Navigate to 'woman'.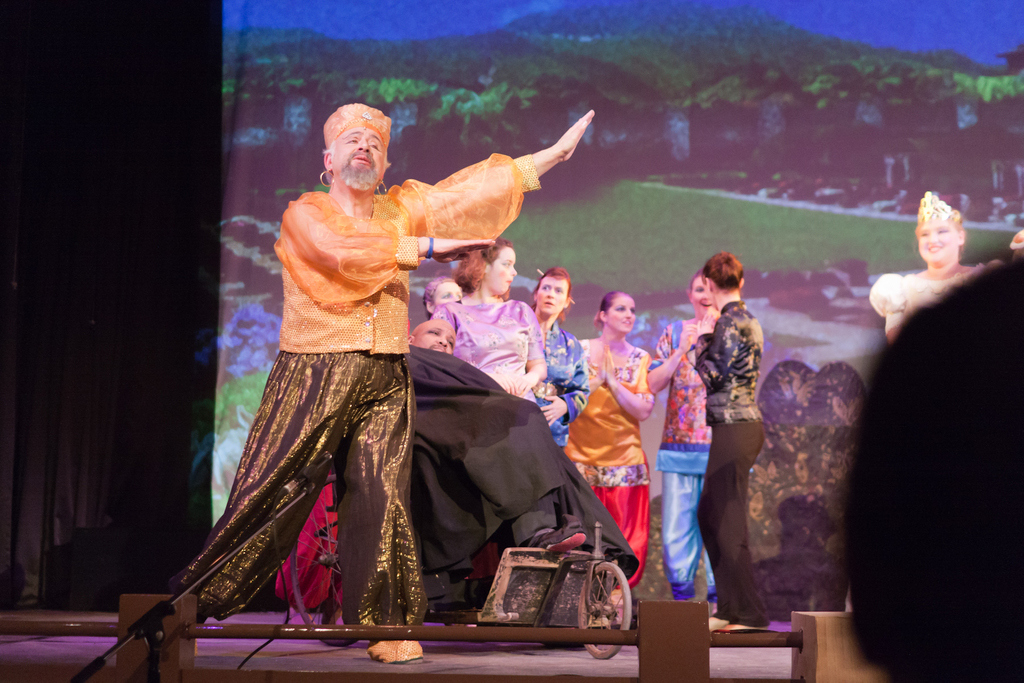
Navigation target: bbox=[866, 191, 1012, 354].
